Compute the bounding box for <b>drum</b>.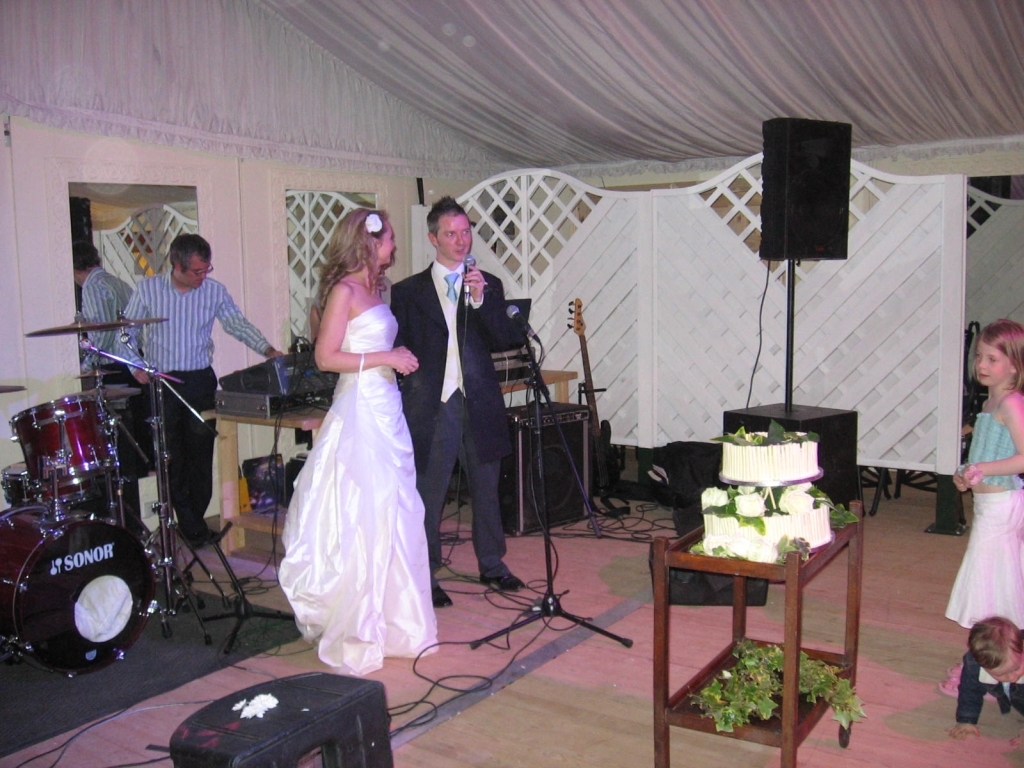
Rect(10, 339, 221, 659).
